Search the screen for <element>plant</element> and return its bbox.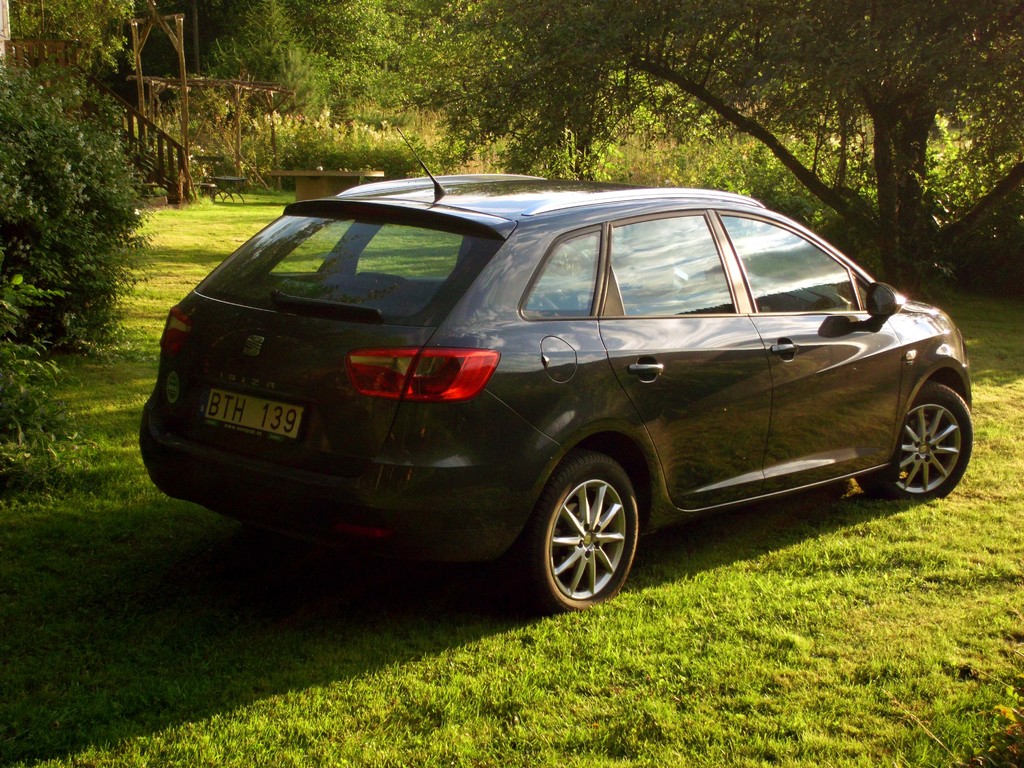
Found: l=268, t=115, r=476, b=181.
